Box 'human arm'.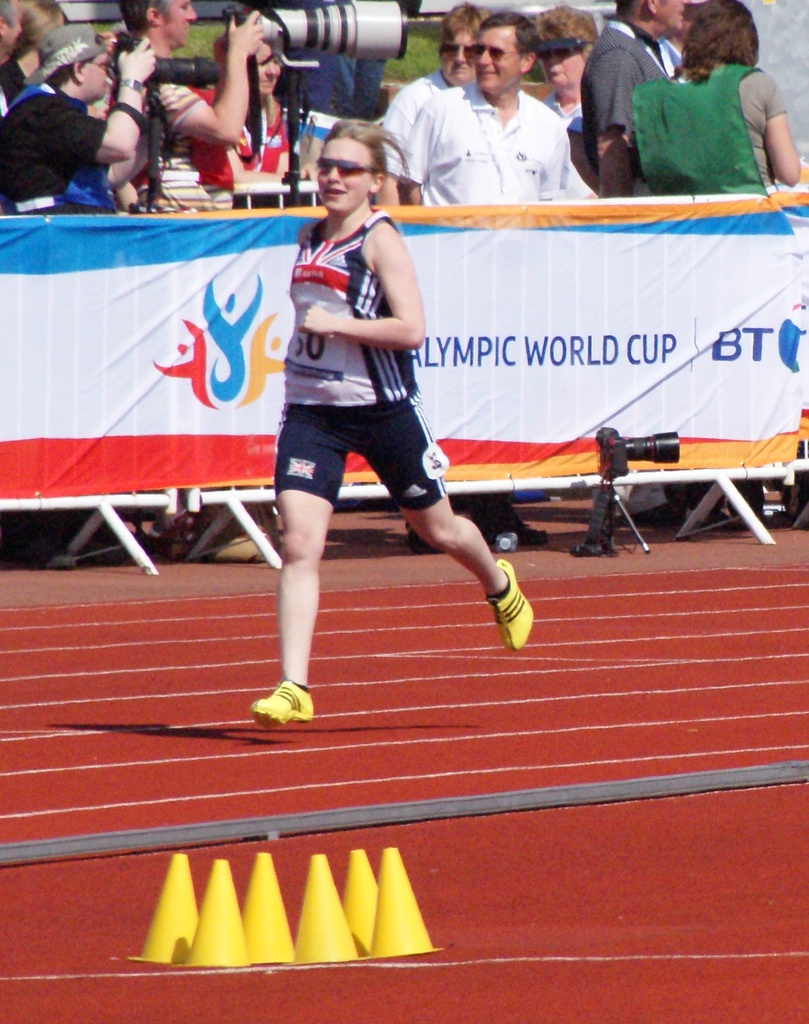
x1=305, y1=222, x2=421, y2=351.
